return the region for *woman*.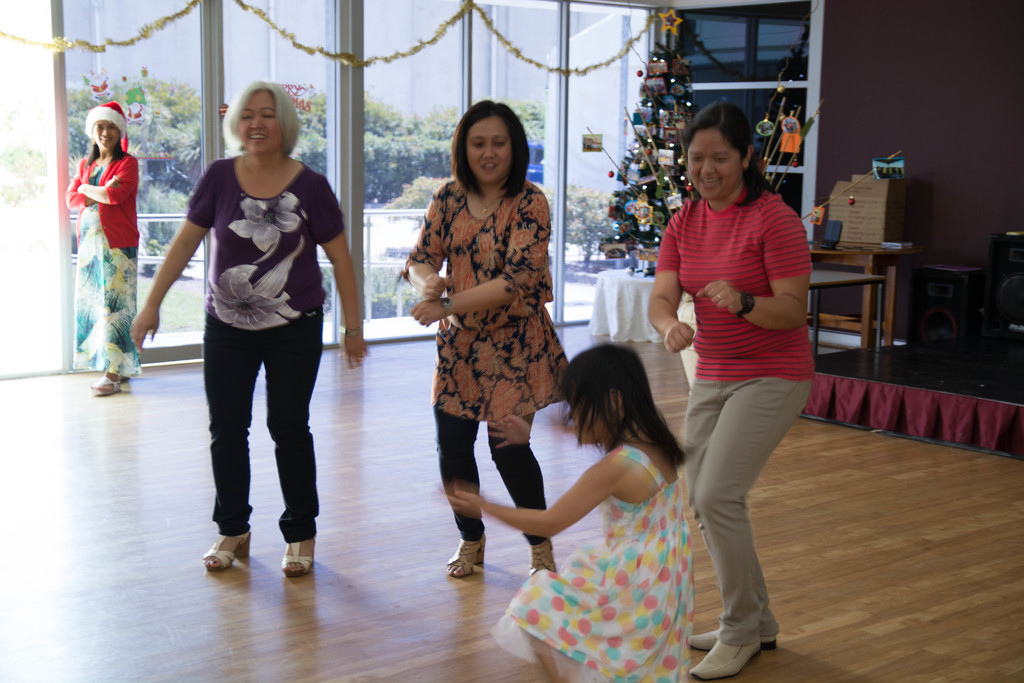
(x1=400, y1=103, x2=573, y2=584).
